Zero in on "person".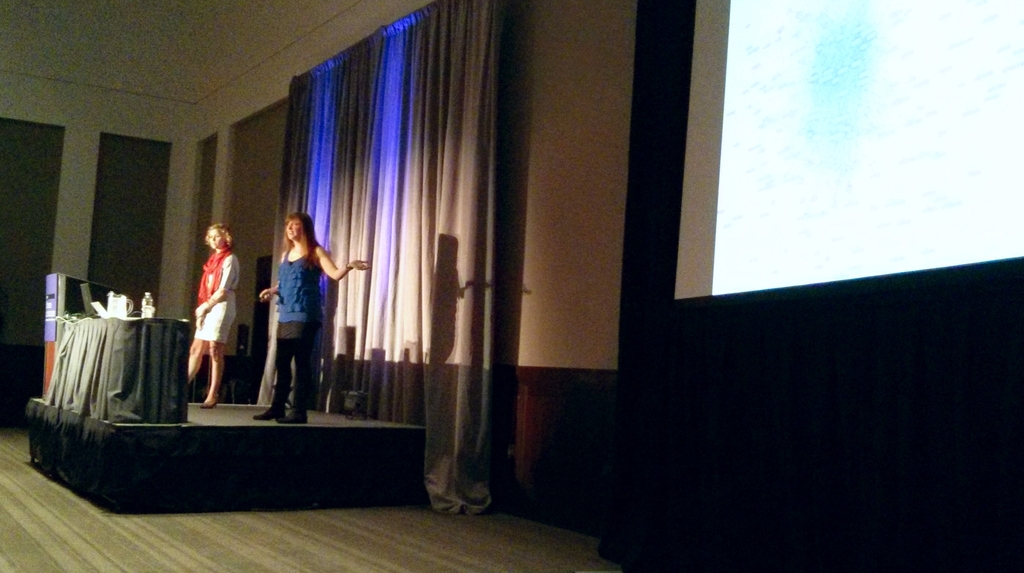
Zeroed in: (257, 209, 376, 425).
